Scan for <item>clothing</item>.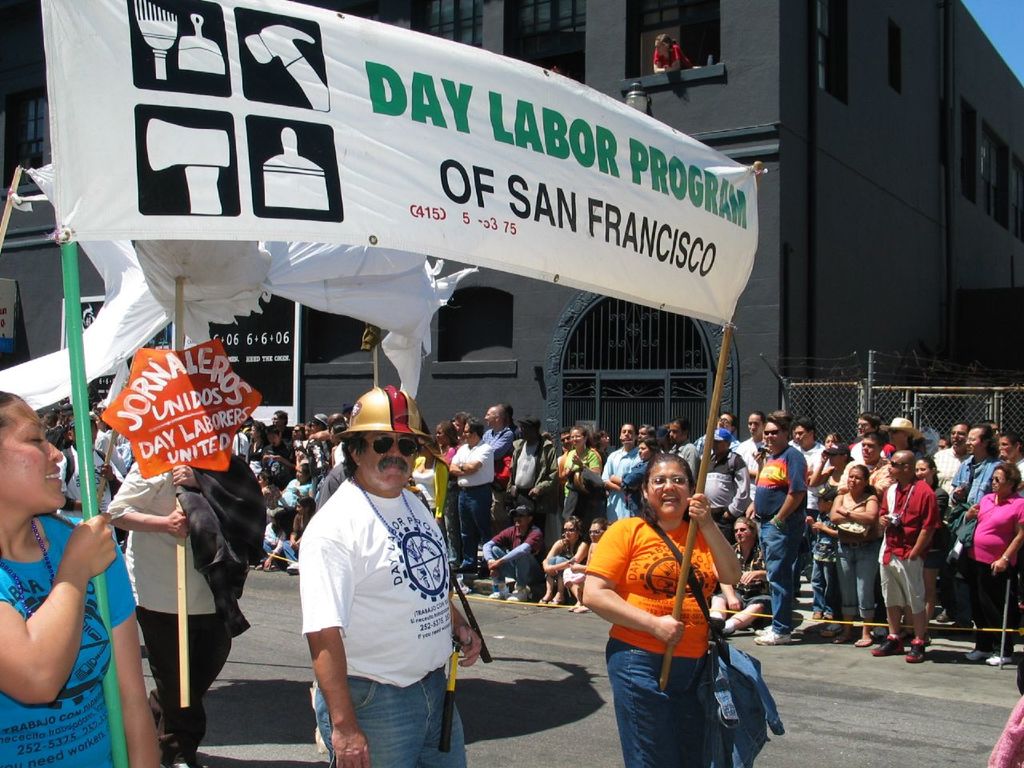
Scan result: (578,513,726,767).
